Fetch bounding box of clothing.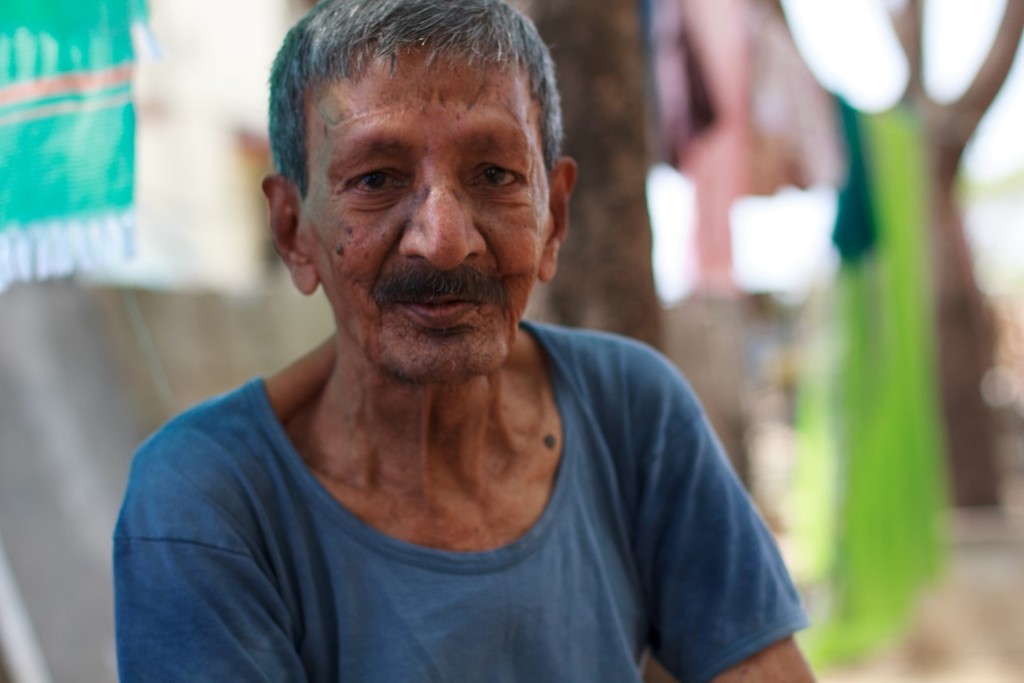
Bbox: <box>107,177,816,682</box>.
